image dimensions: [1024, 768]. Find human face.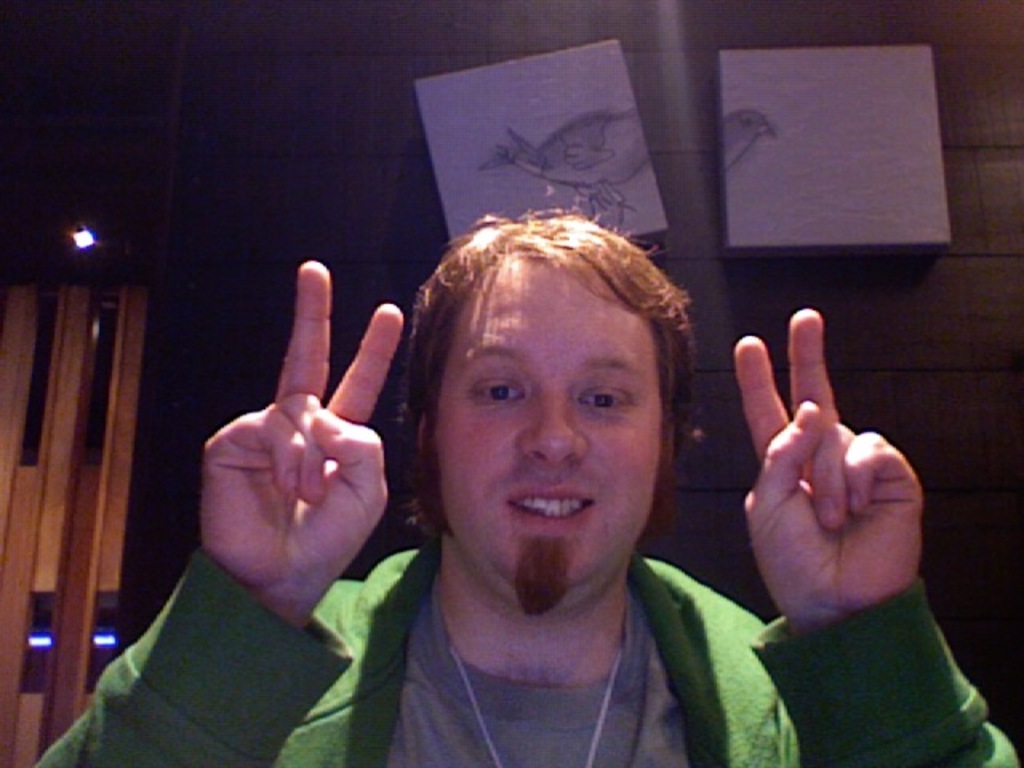
detection(437, 259, 666, 608).
